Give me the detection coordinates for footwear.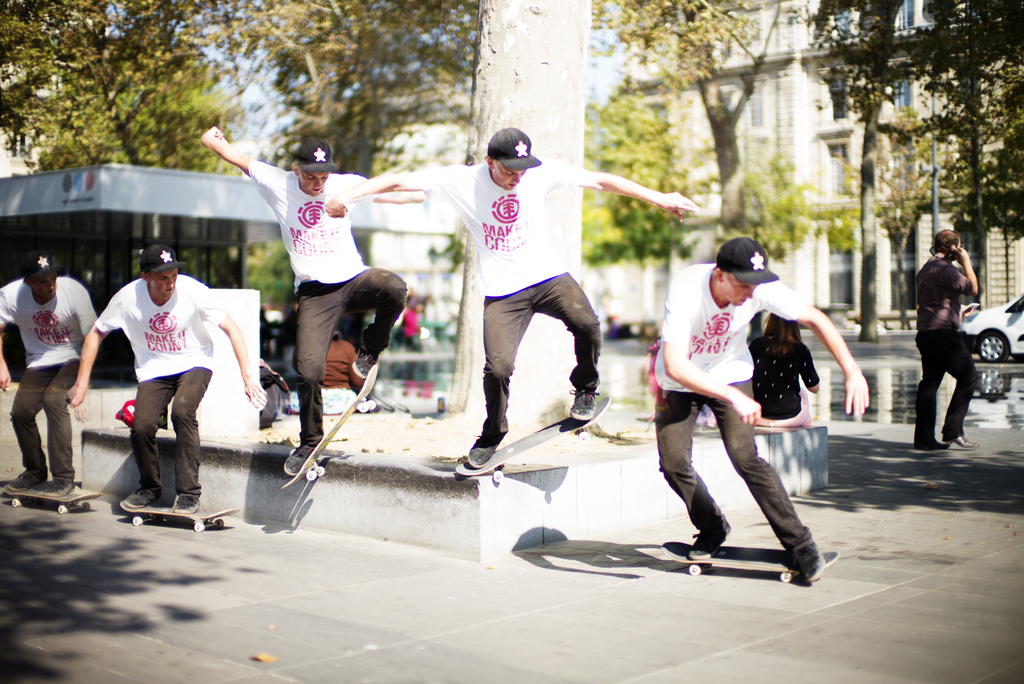
808:548:814:583.
